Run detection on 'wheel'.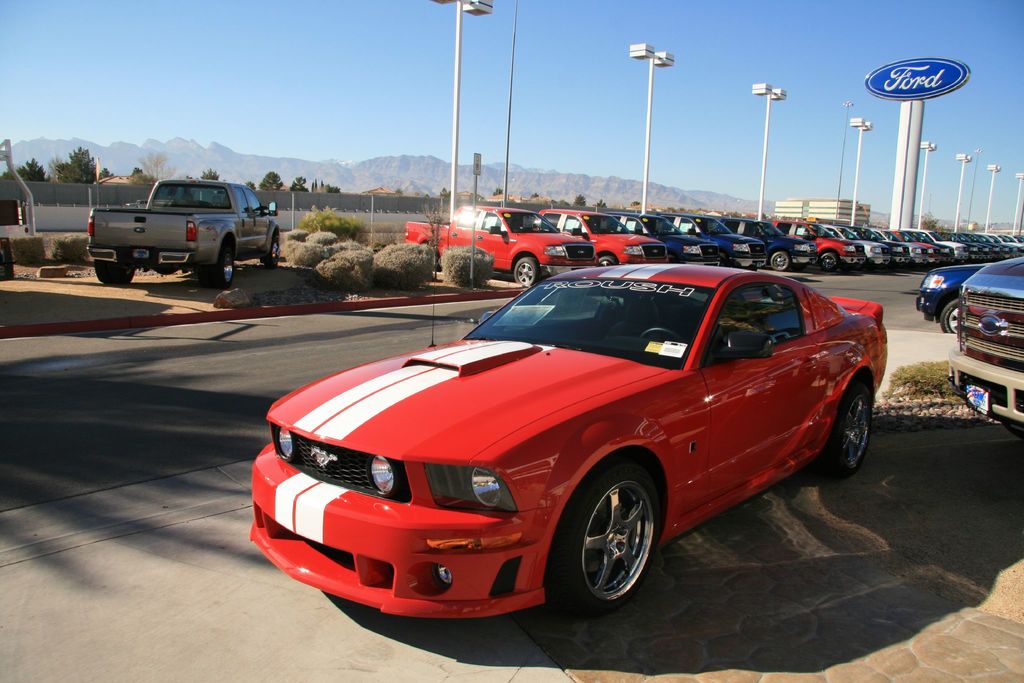
Result: (left=940, top=298, right=961, bottom=335).
